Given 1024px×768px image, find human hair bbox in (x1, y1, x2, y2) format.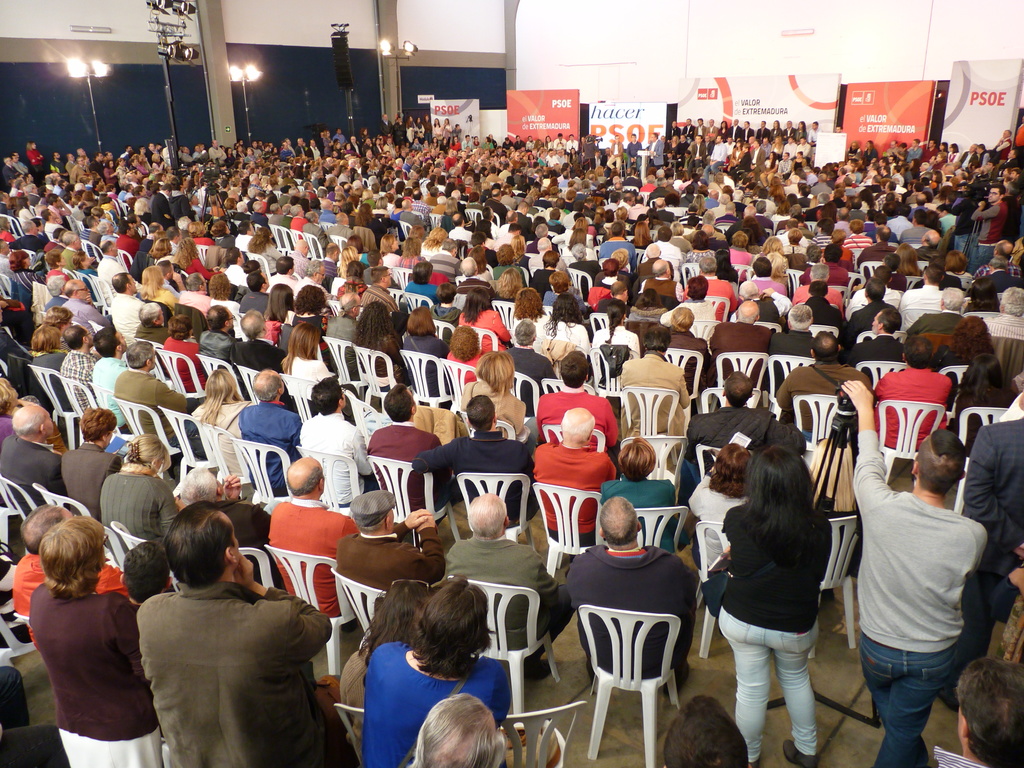
(611, 246, 628, 266).
